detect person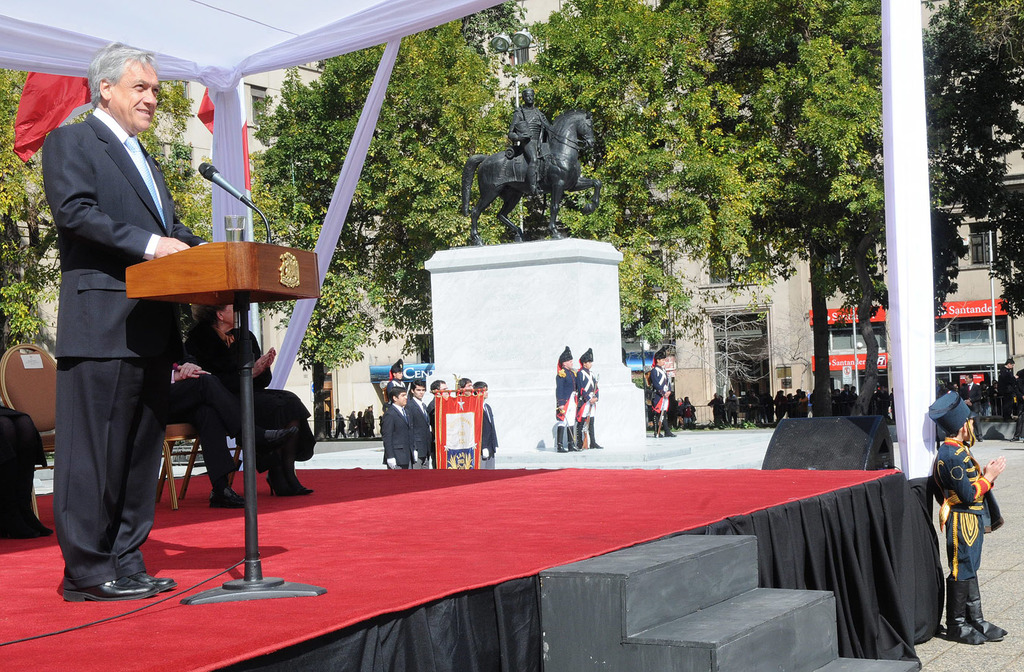
x1=648 y1=344 x2=675 y2=433
